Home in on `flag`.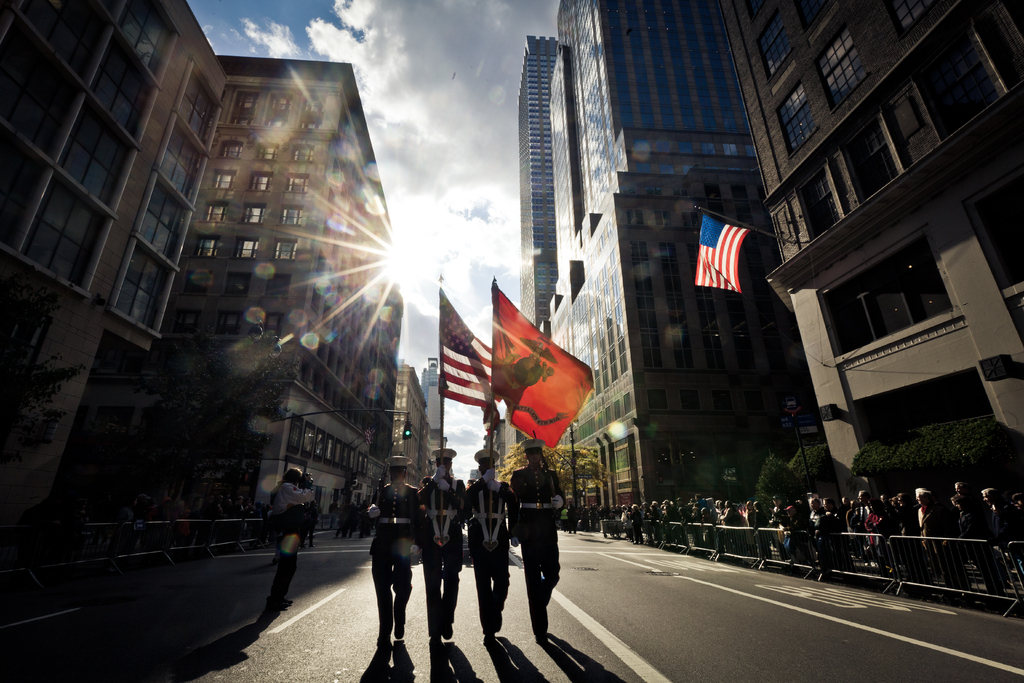
Homed in at left=479, top=283, right=595, bottom=467.
